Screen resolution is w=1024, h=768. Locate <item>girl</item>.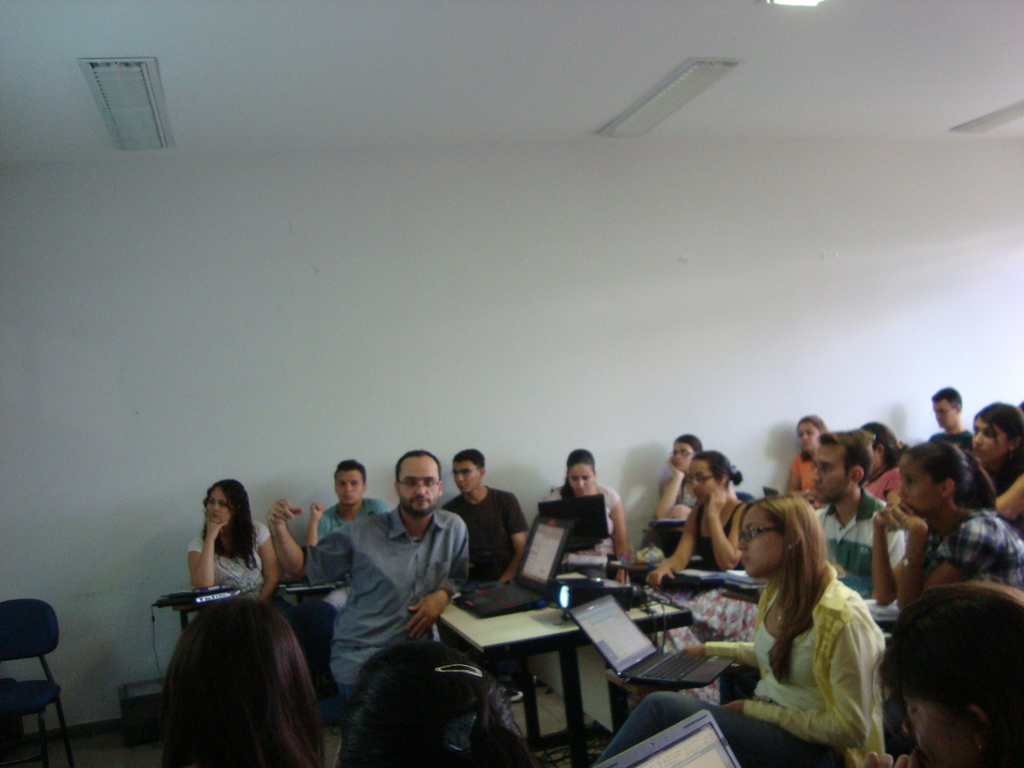
pyautogui.locateOnScreen(161, 481, 326, 767).
